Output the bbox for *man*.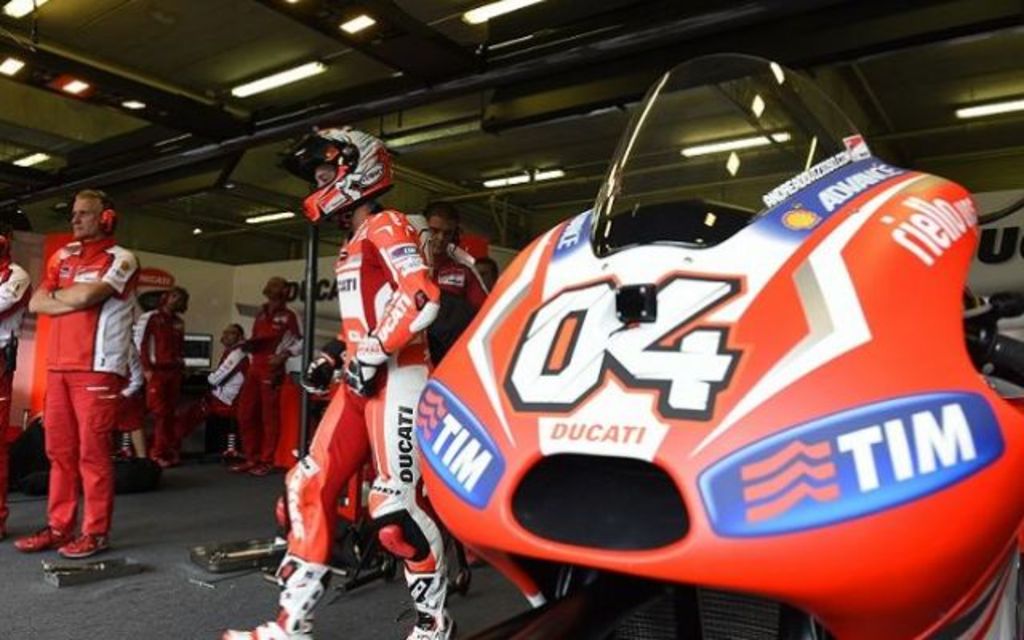
box=[133, 282, 189, 466].
